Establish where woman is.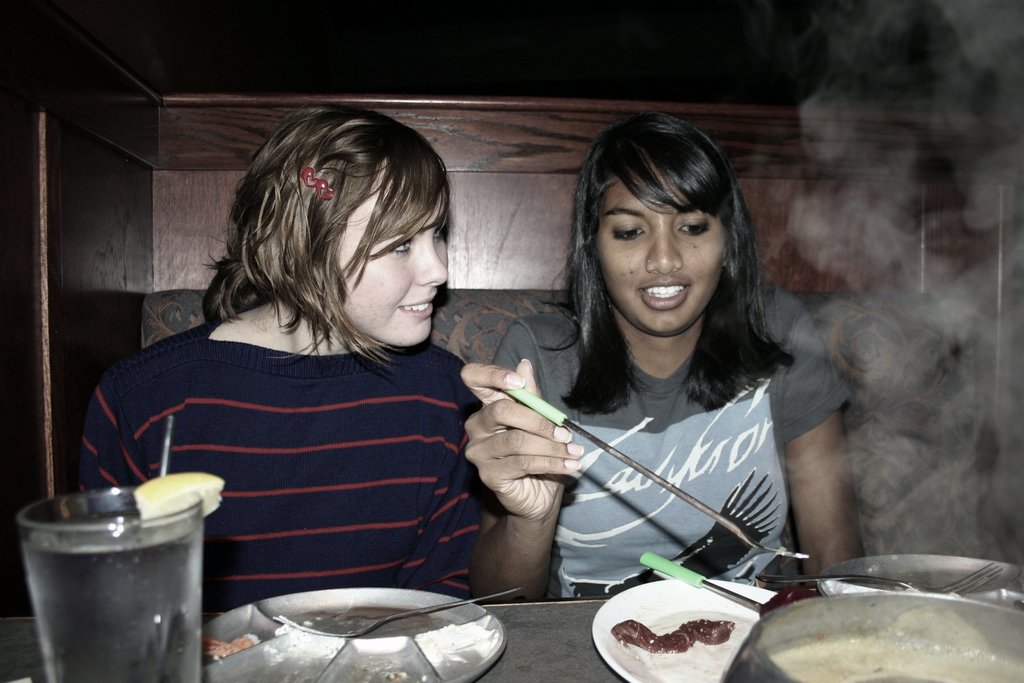
Established at pyautogui.locateOnScreen(79, 110, 493, 613).
